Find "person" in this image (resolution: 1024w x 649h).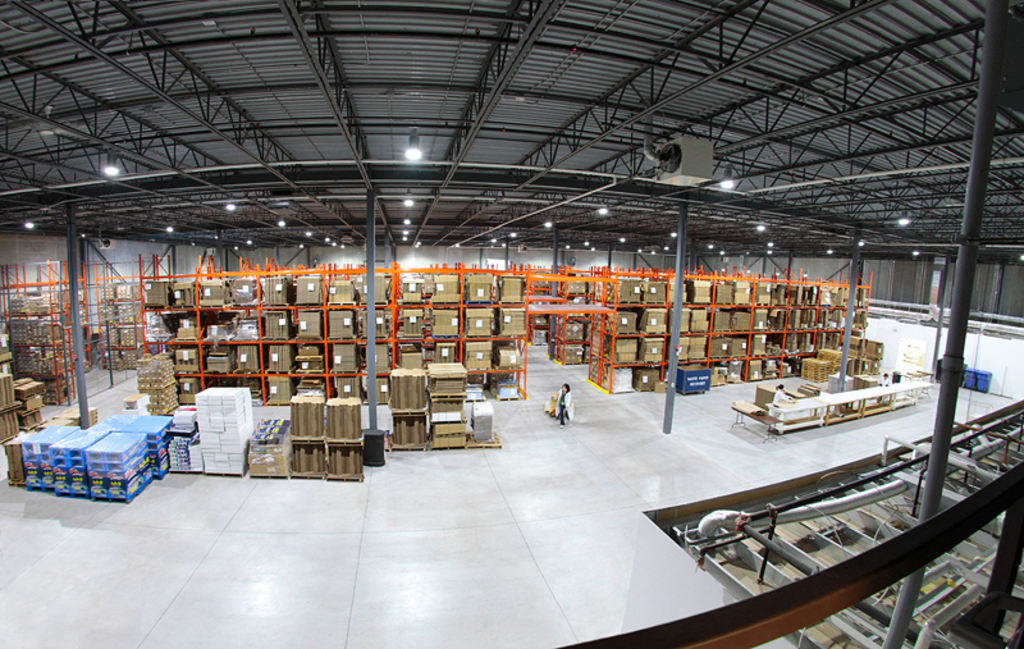
rect(556, 380, 567, 428).
